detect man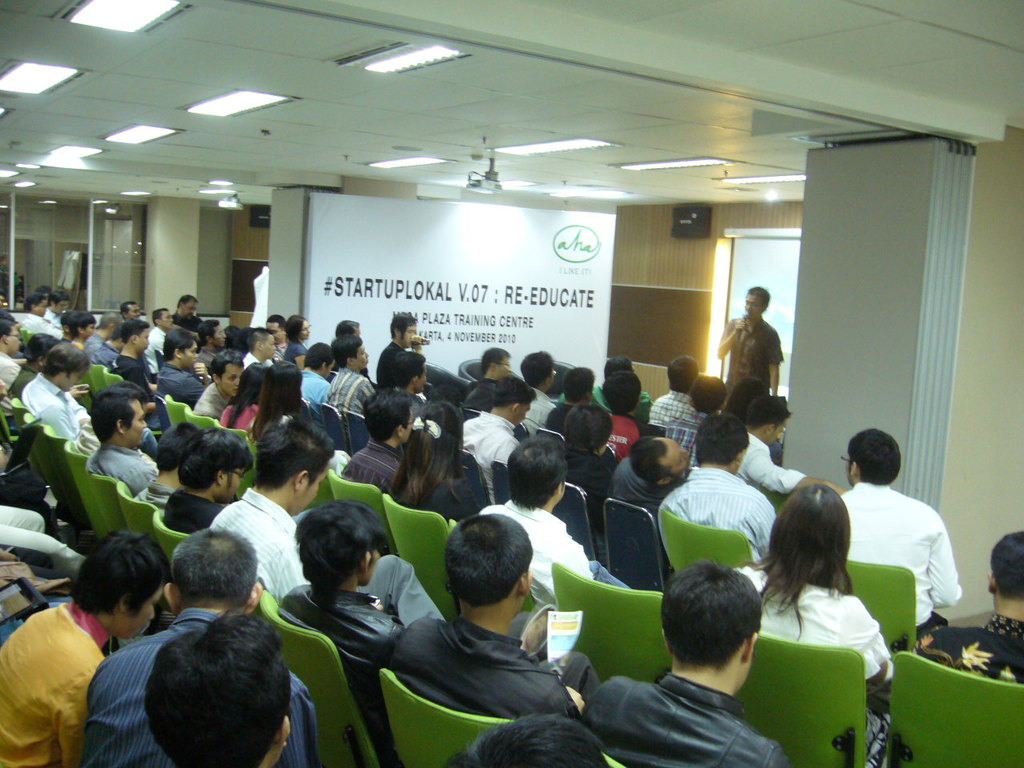
box(349, 386, 418, 495)
